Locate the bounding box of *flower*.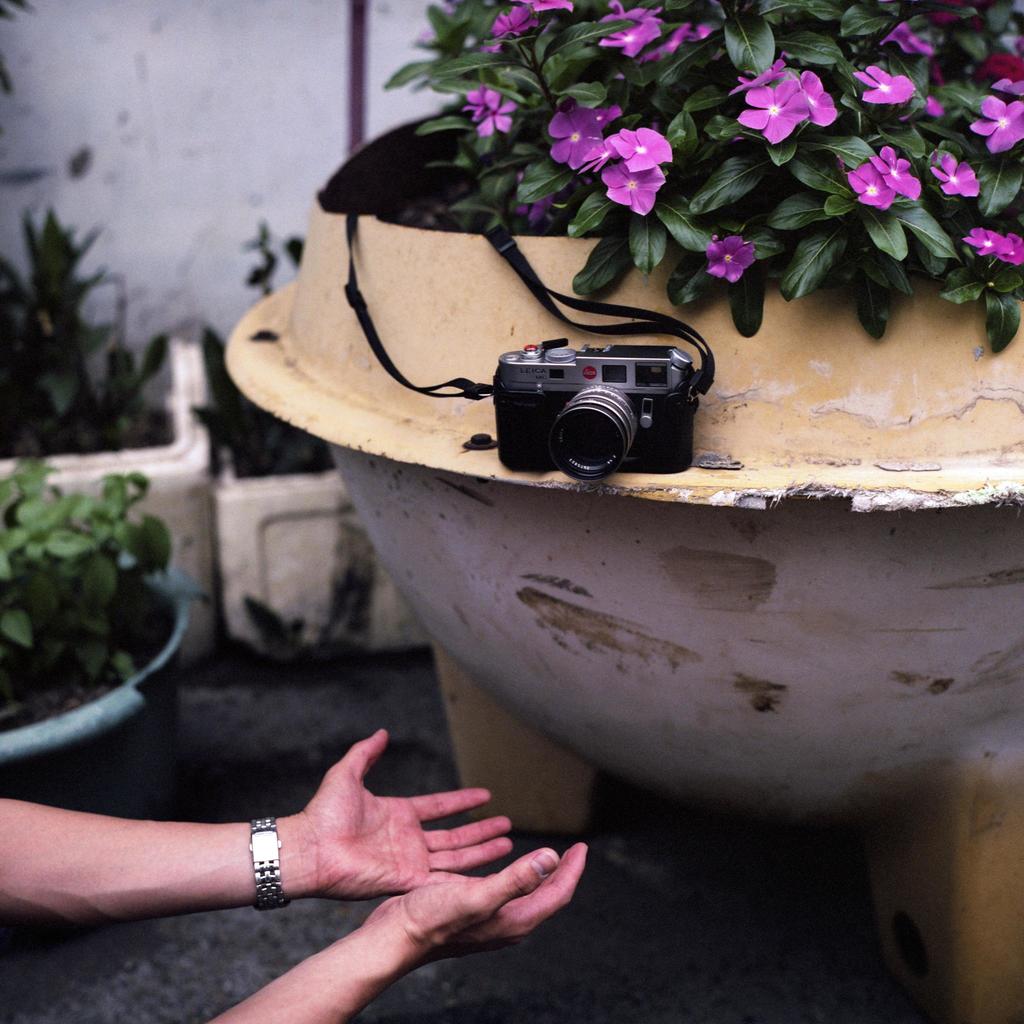
Bounding box: l=609, t=1, r=663, b=20.
